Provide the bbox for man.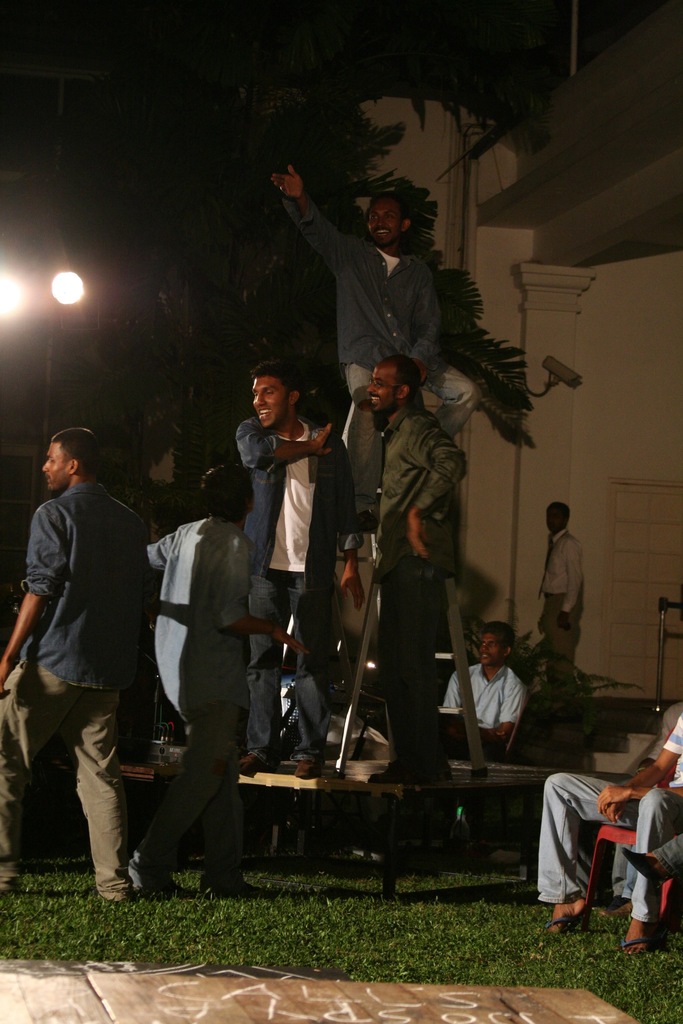
12:417:162:899.
